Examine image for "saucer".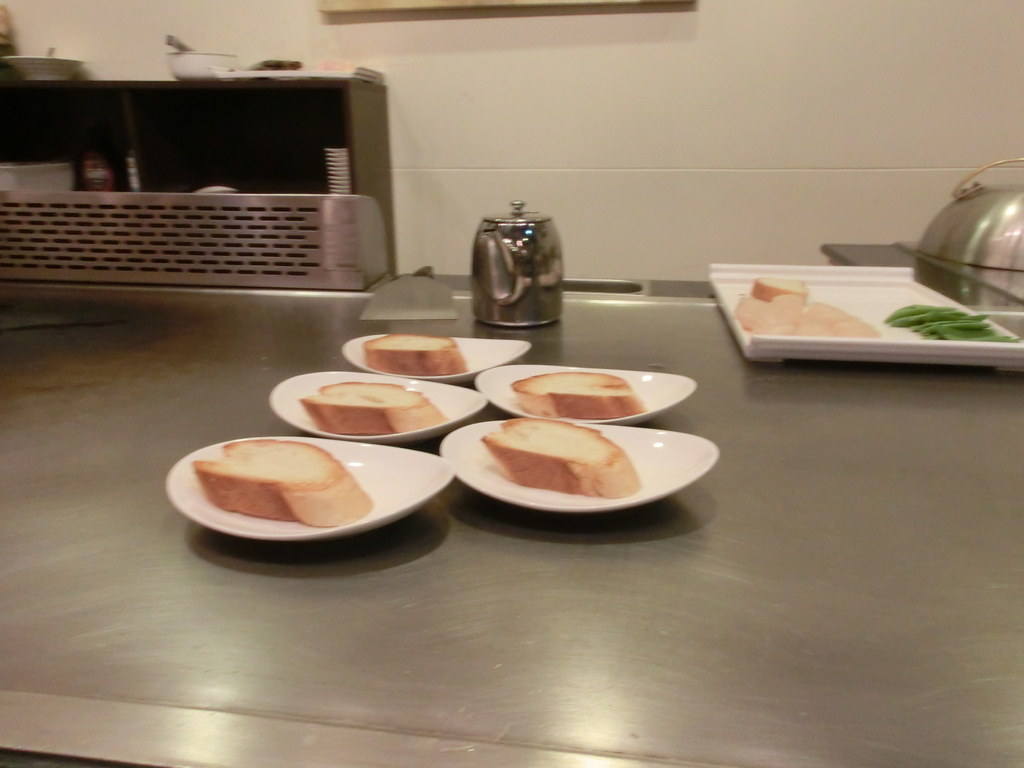
Examination result: x1=170 y1=435 x2=454 y2=538.
